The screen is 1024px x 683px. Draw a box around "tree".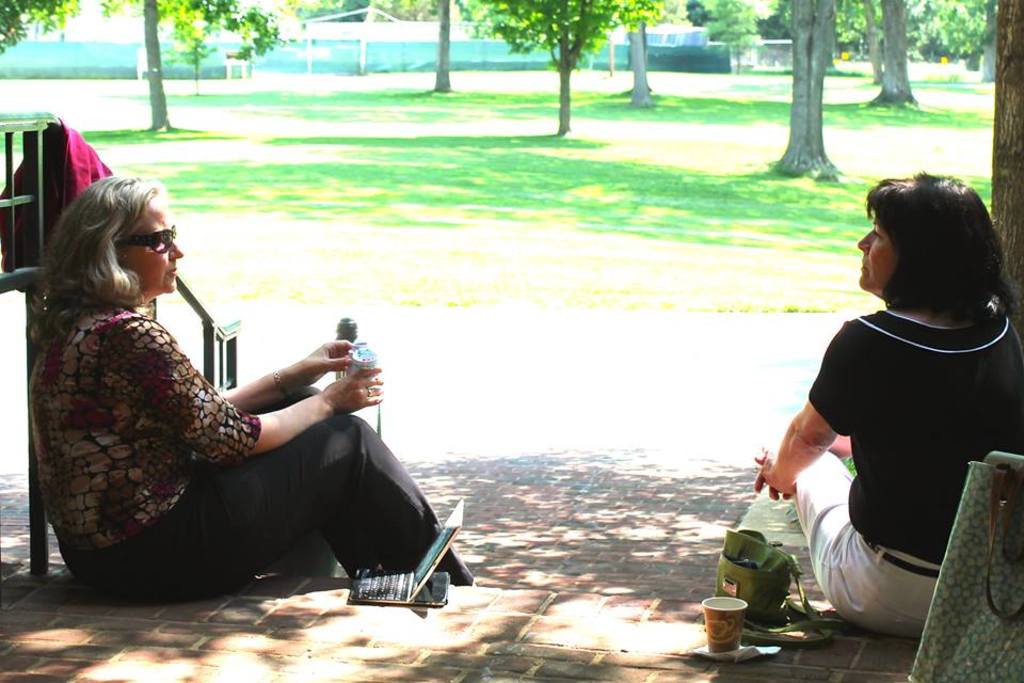
985,0,1023,358.
